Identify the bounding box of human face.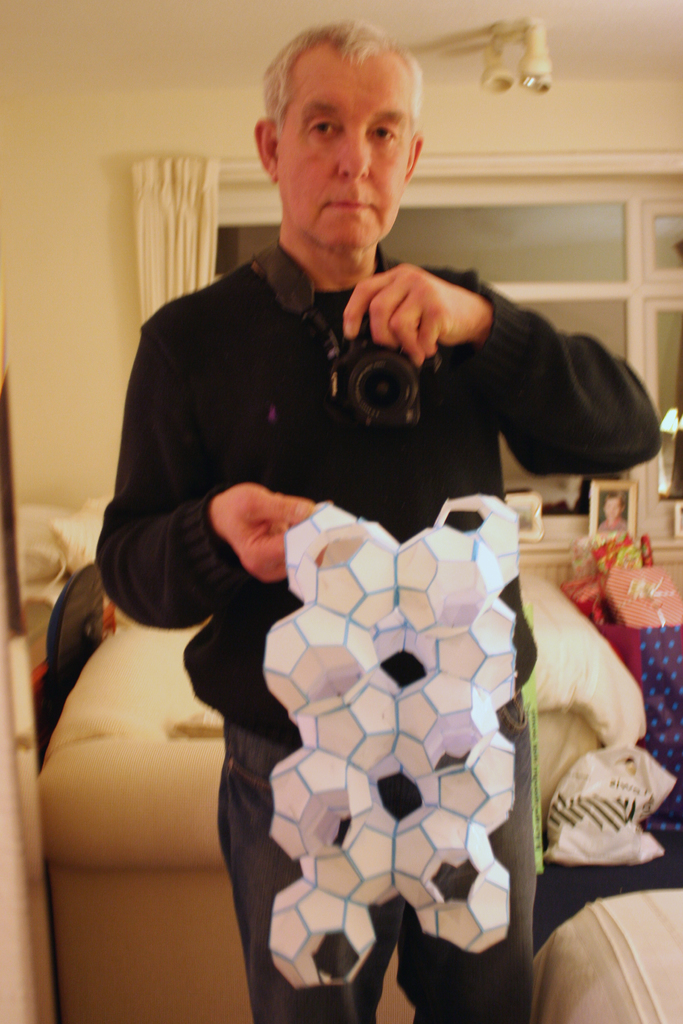
<region>281, 58, 416, 251</region>.
